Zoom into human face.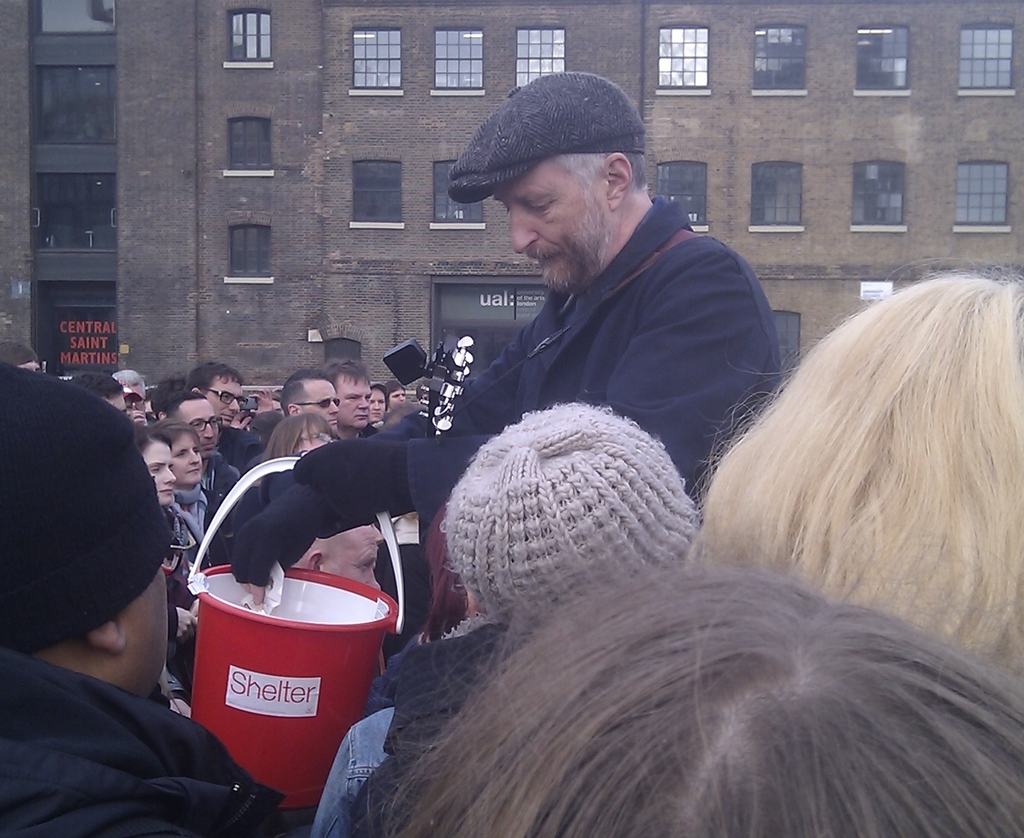
Zoom target: 101, 390, 131, 416.
